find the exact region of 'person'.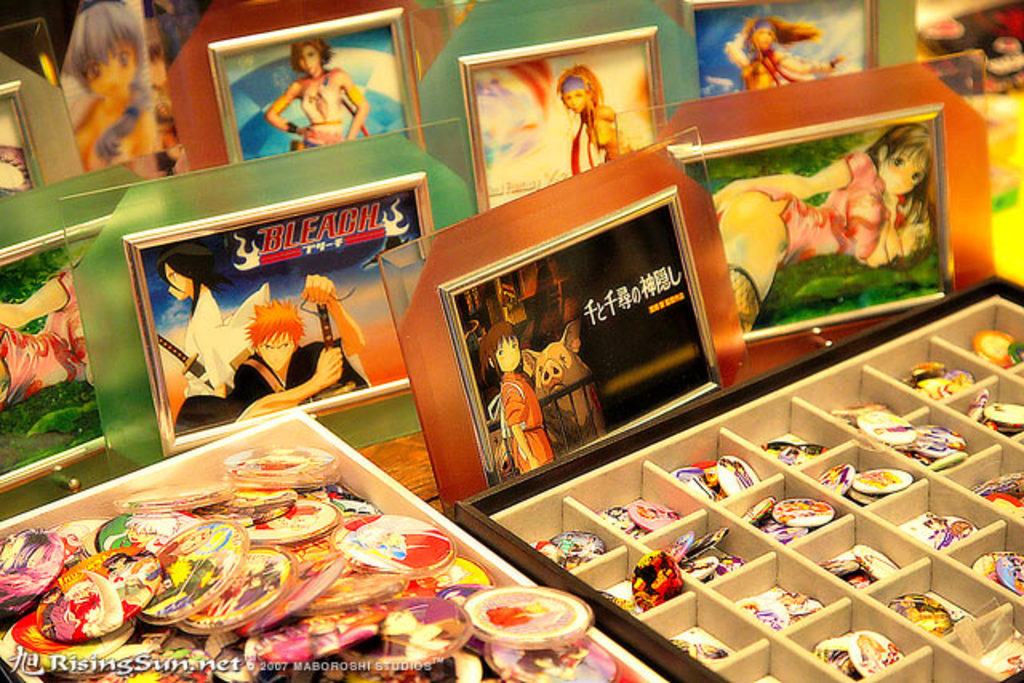
Exact region: 53, 0, 173, 176.
